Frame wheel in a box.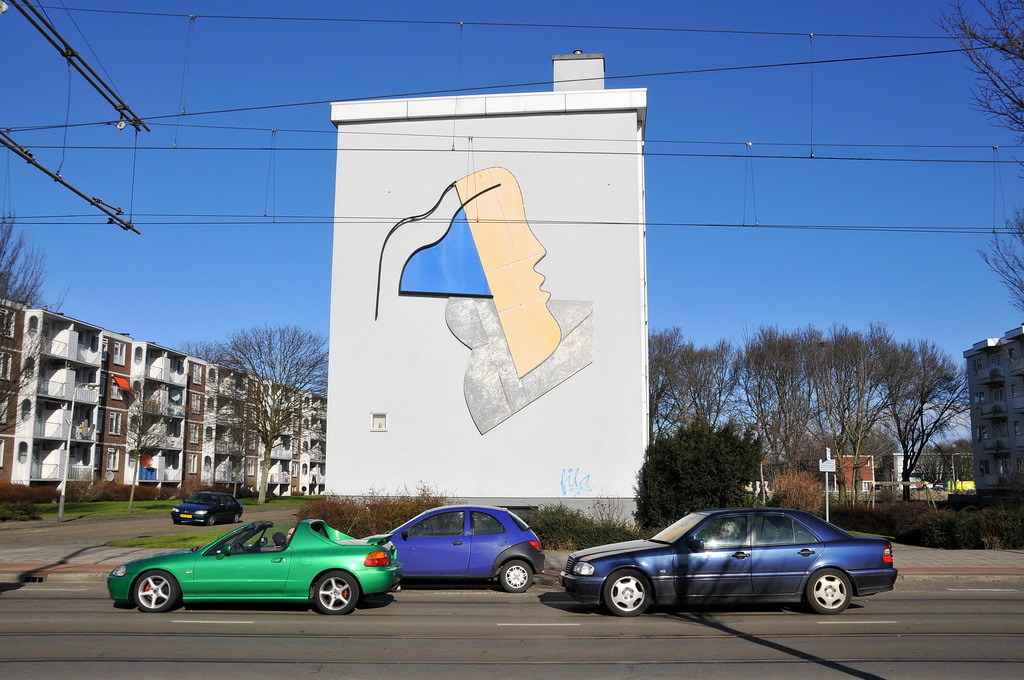
bbox=[308, 568, 361, 617].
